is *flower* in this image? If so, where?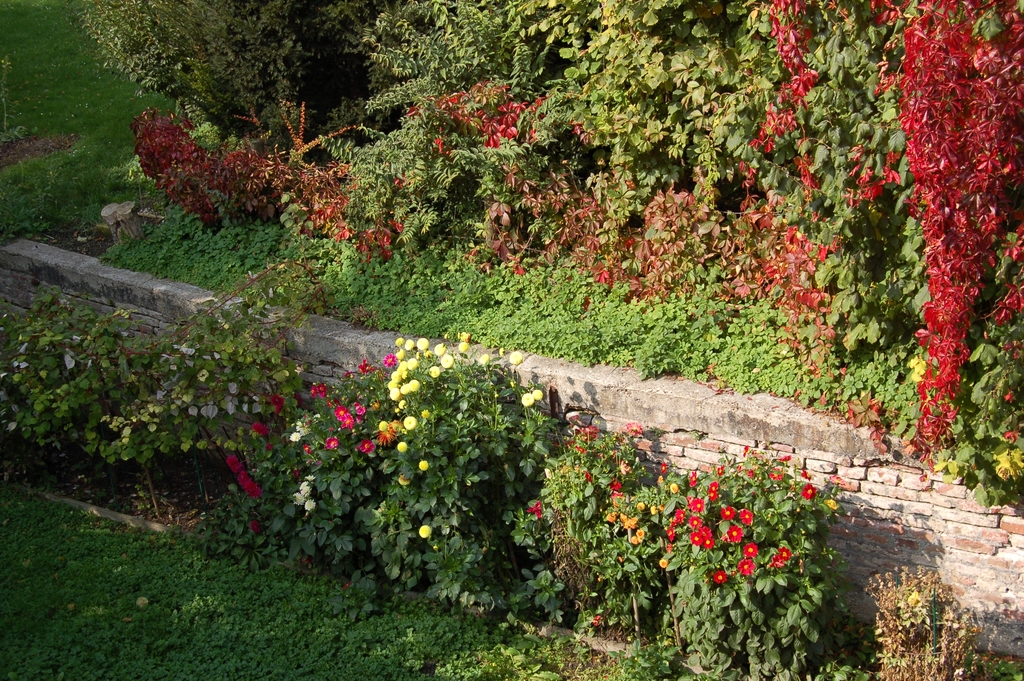
Yes, at <bbox>532, 391, 542, 405</bbox>.
